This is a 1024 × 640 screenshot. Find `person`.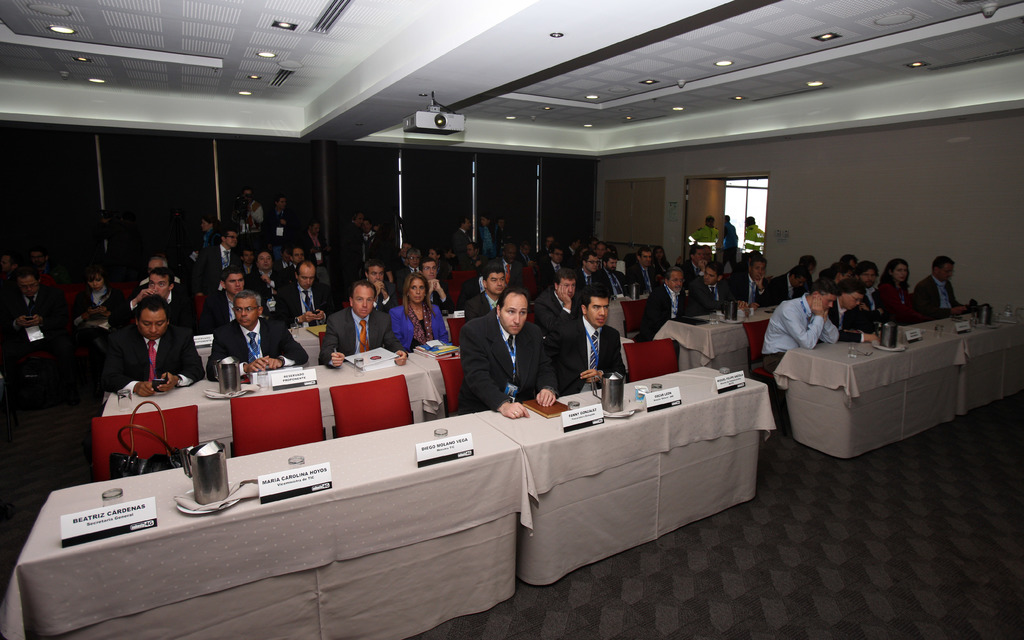
Bounding box: locate(694, 218, 719, 244).
